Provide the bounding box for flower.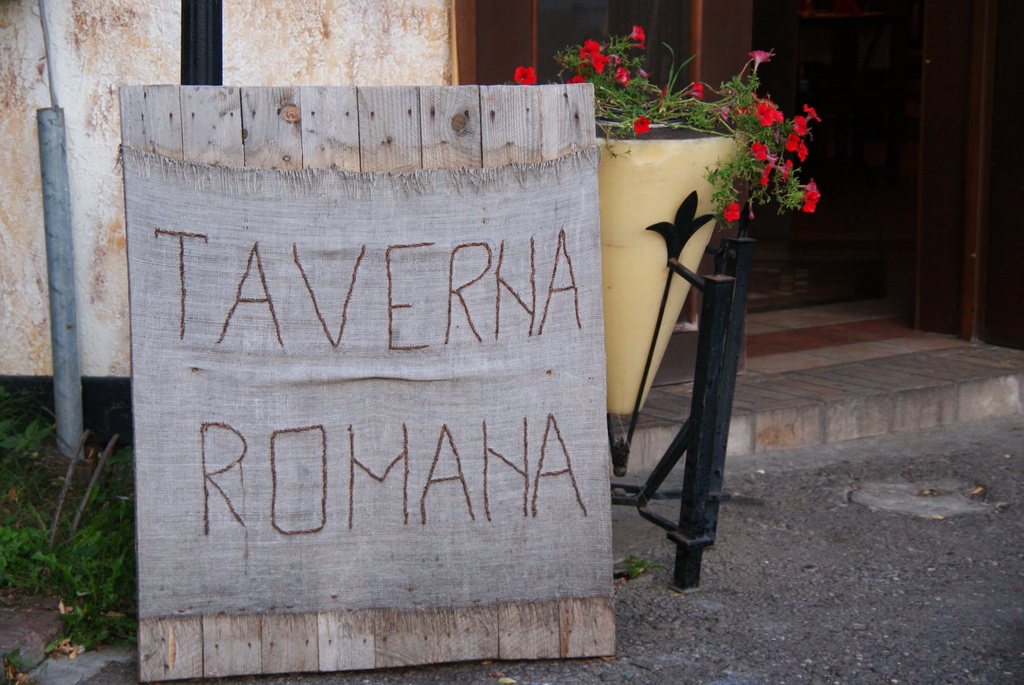
724/198/741/223.
